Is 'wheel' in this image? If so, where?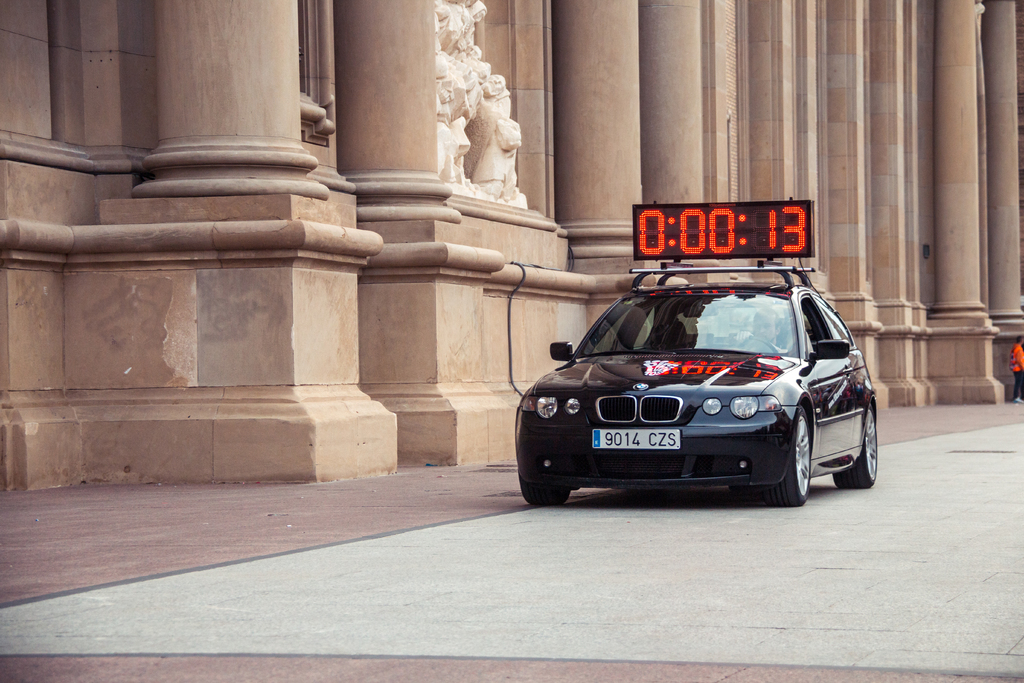
Yes, at locate(763, 407, 810, 507).
